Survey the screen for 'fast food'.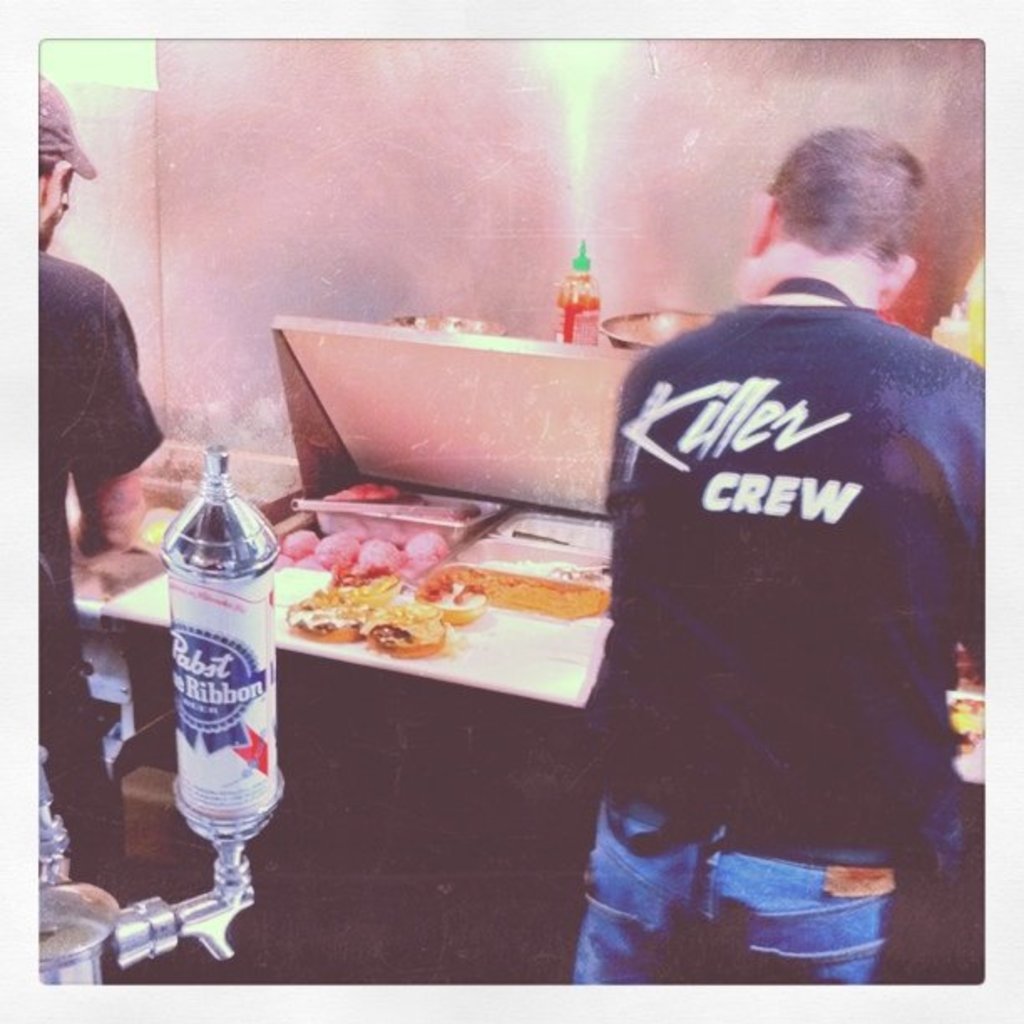
Survey found: box=[298, 577, 433, 653].
